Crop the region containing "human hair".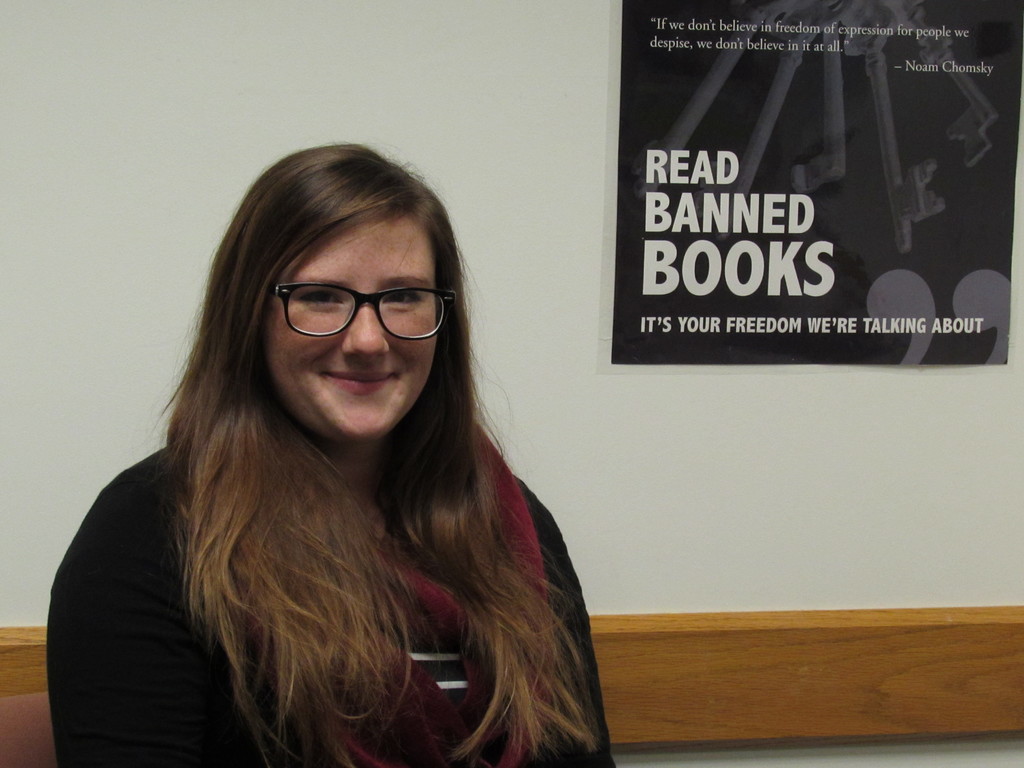
Crop region: 120,183,602,711.
